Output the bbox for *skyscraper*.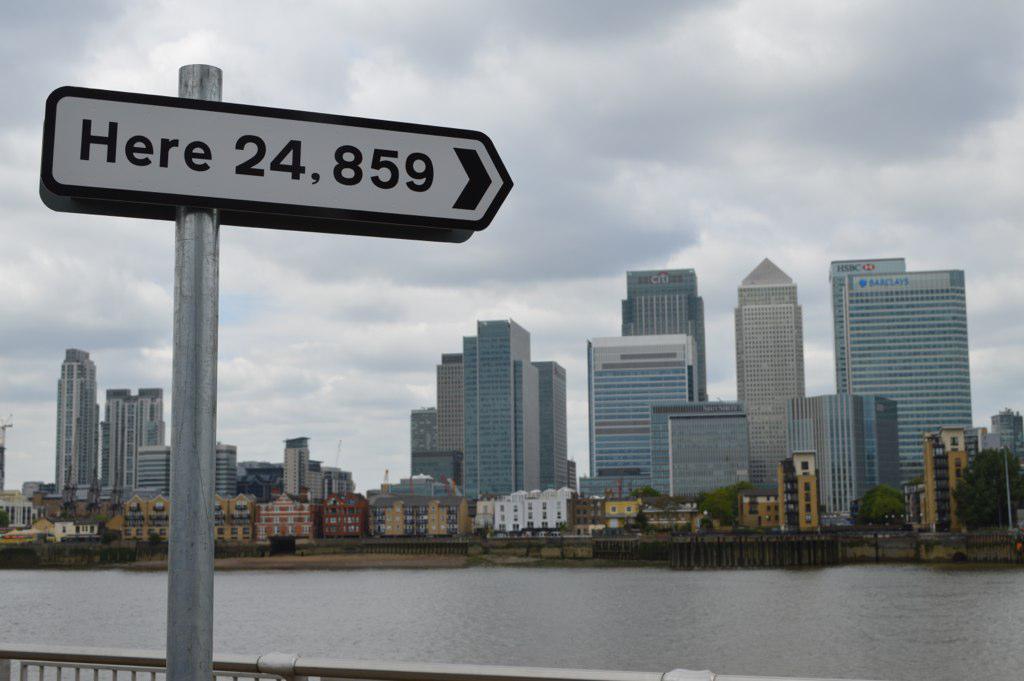
{"left": 825, "top": 249, "right": 978, "bottom": 493}.
